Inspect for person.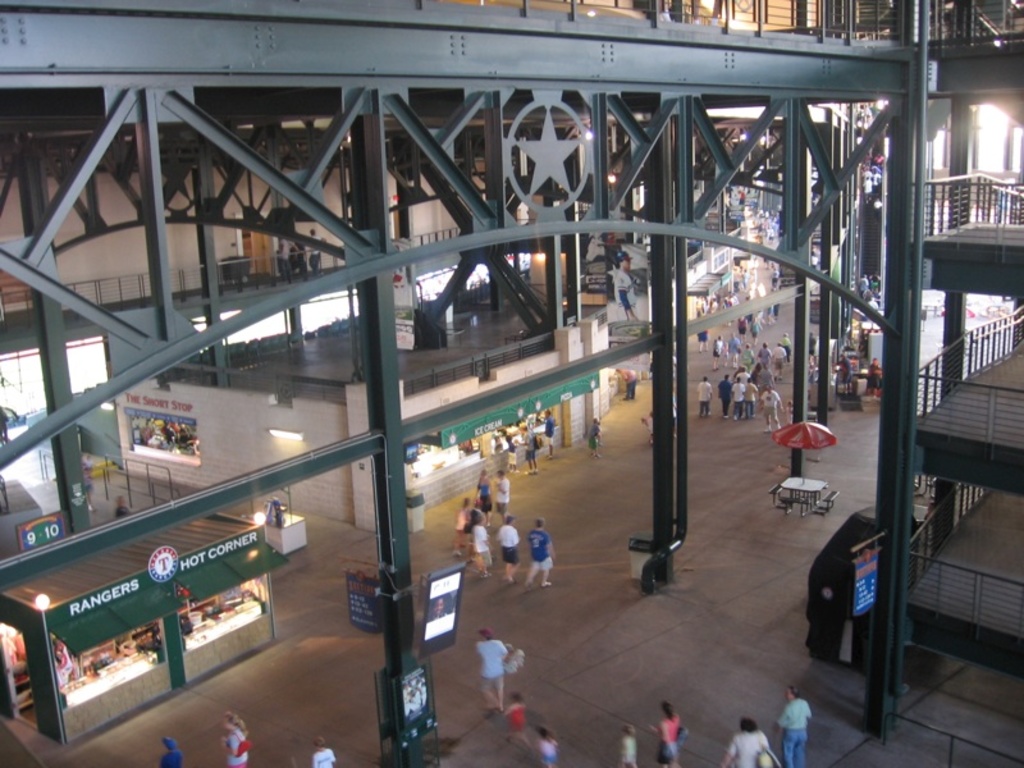
Inspection: select_region(970, 198, 984, 227).
